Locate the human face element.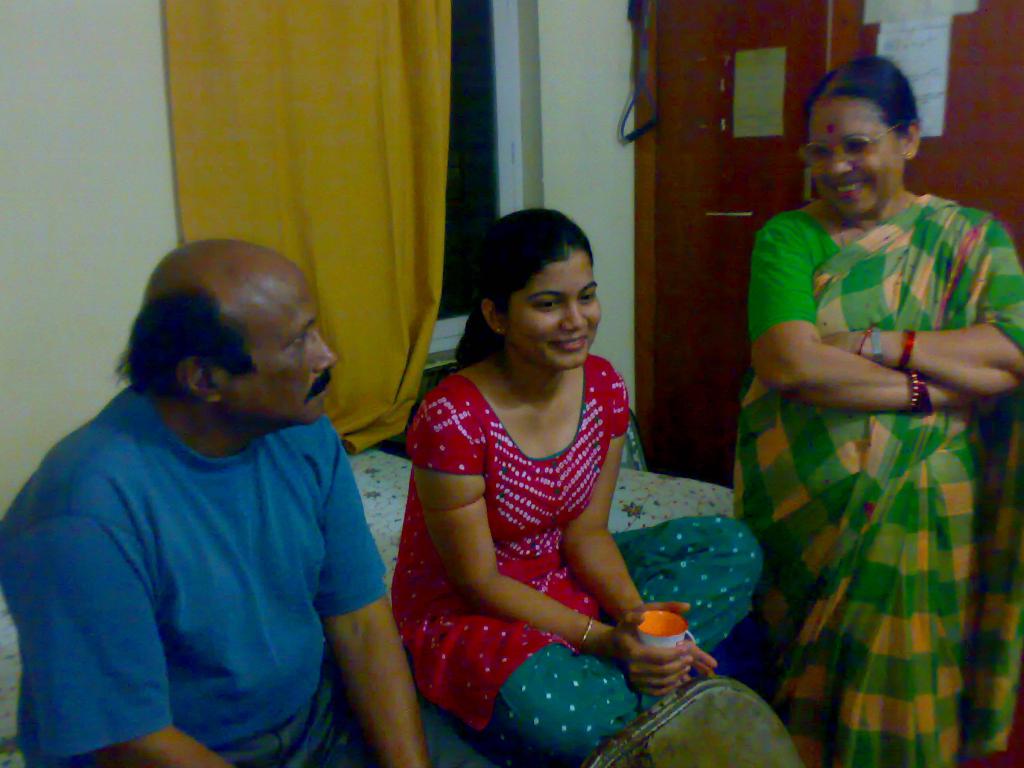
Element bbox: 506, 243, 612, 372.
